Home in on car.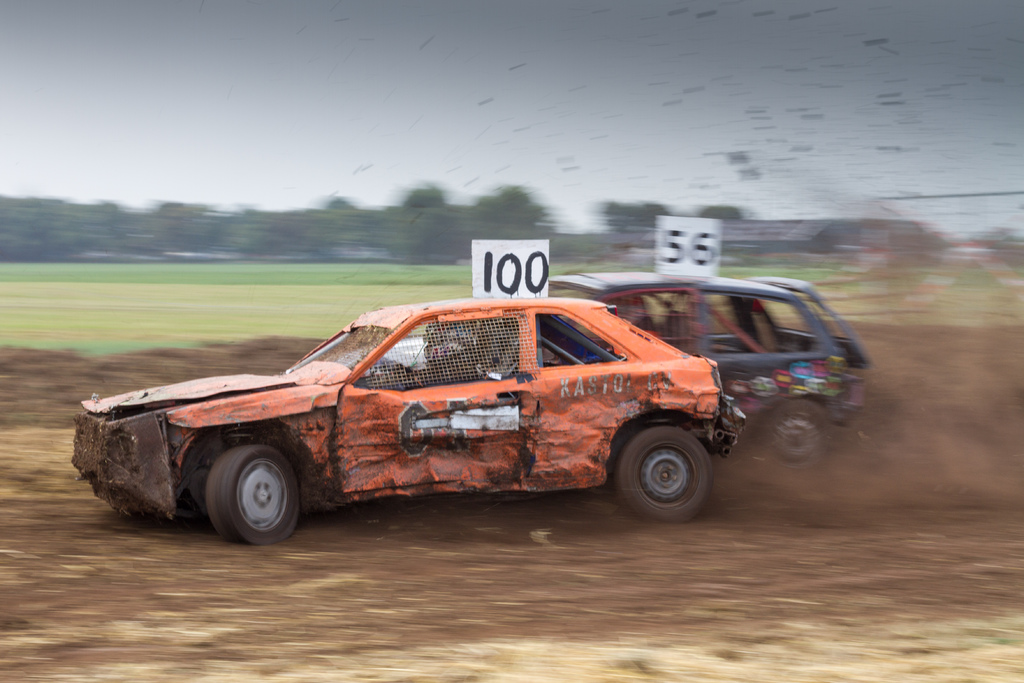
Homed in at x1=74, y1=288, x2=745, y2=545.
